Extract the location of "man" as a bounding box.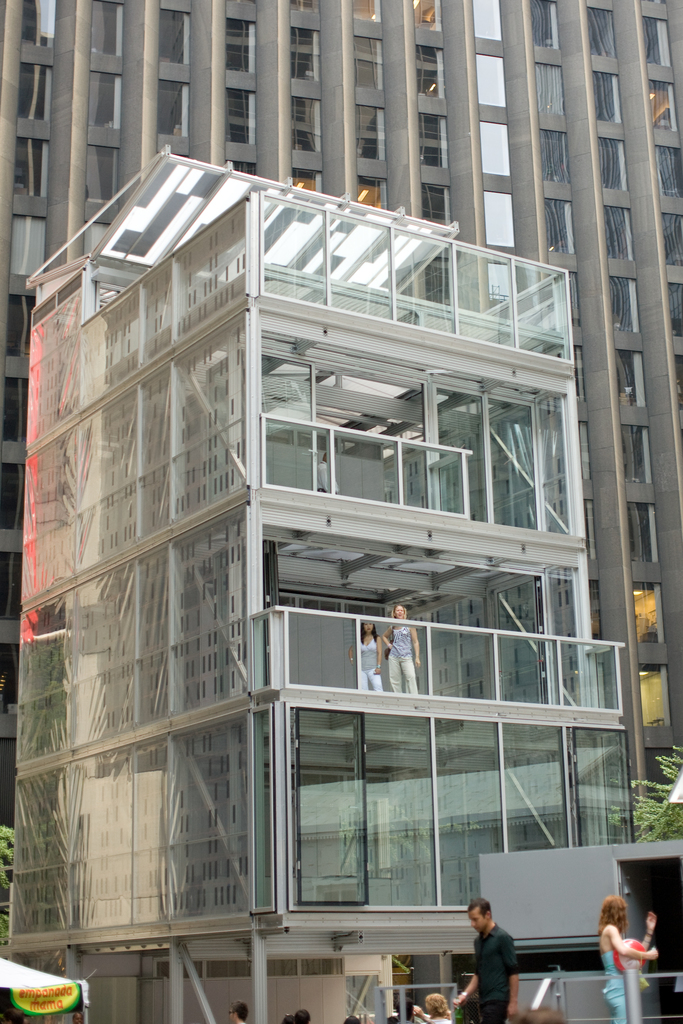
detection(445, 899, 531, 1023).
